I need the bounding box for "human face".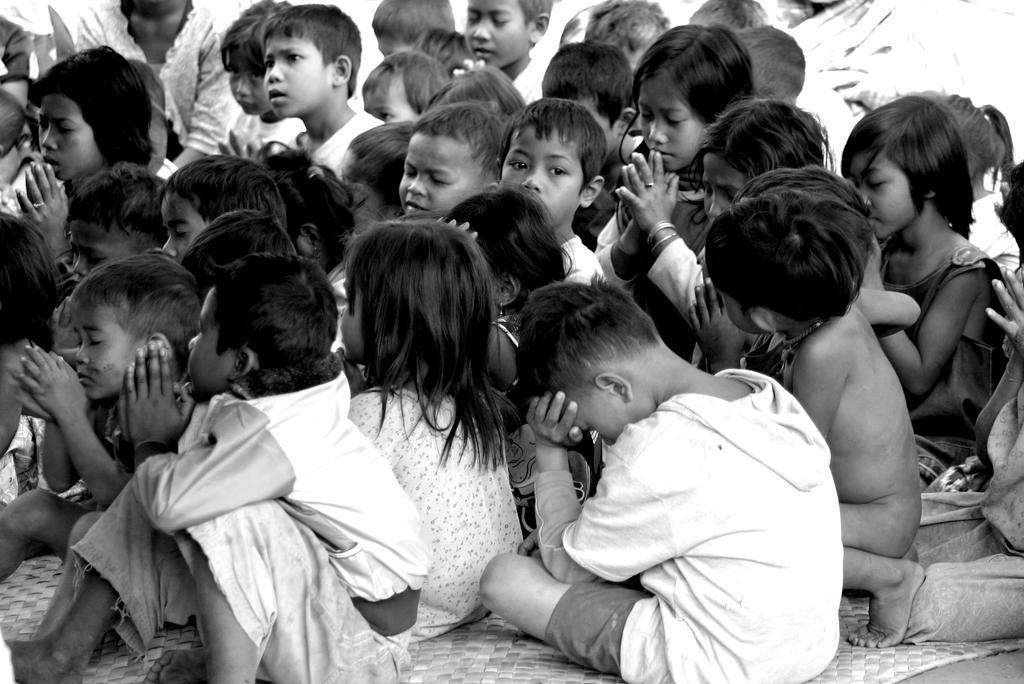
Here it is: [left=331, top=264, right=367, bottom=364].
